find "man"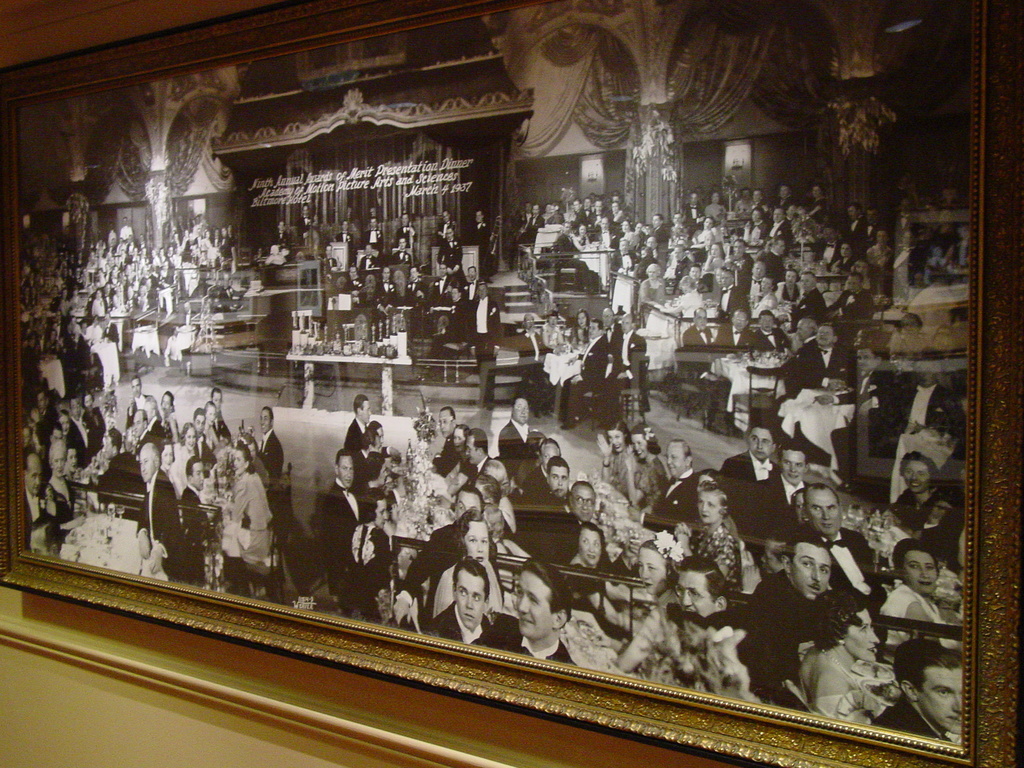
(x1=765, y1=207, x2=794, y2=255)
